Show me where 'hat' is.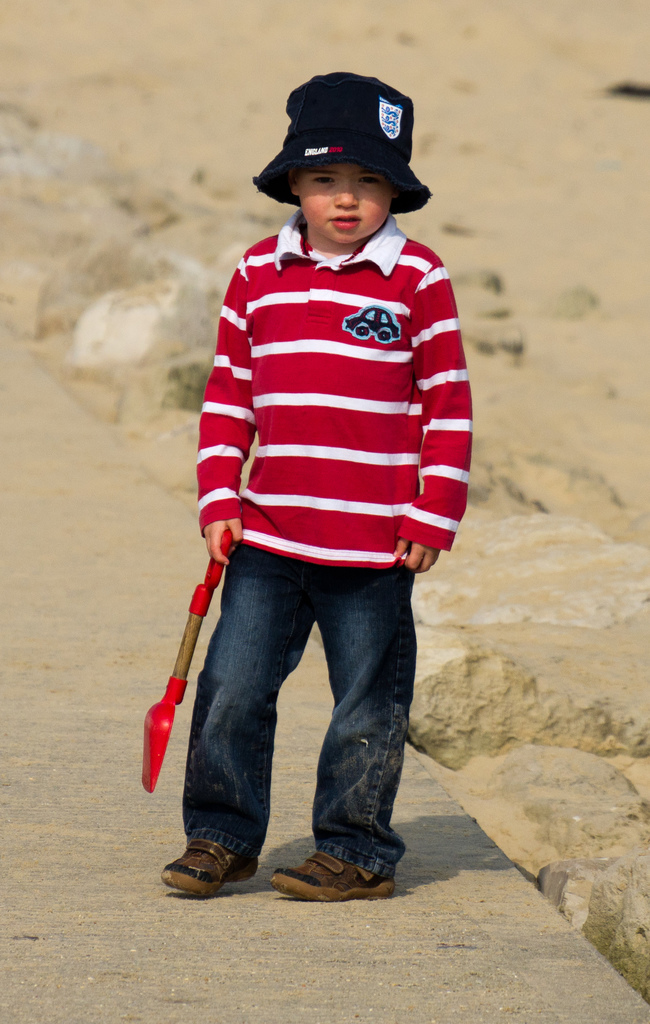
'hat' is at 250:69:433:220.
